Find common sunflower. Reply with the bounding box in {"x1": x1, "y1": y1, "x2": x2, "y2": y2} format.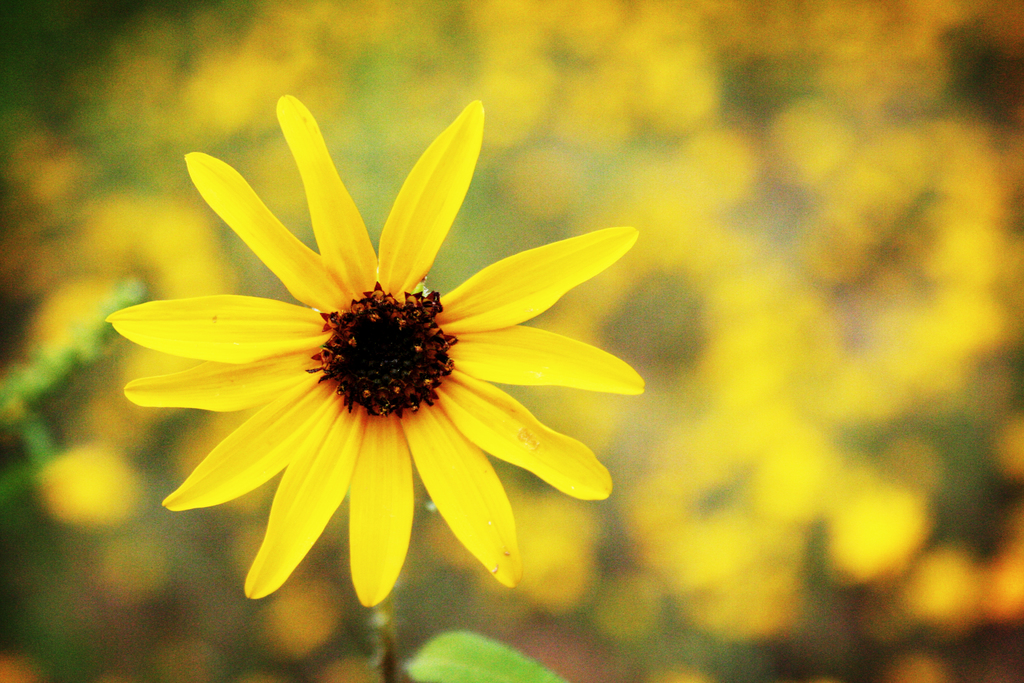
{"x1": 107, "y1": 90, "x2": 644, "y2": 604}.
